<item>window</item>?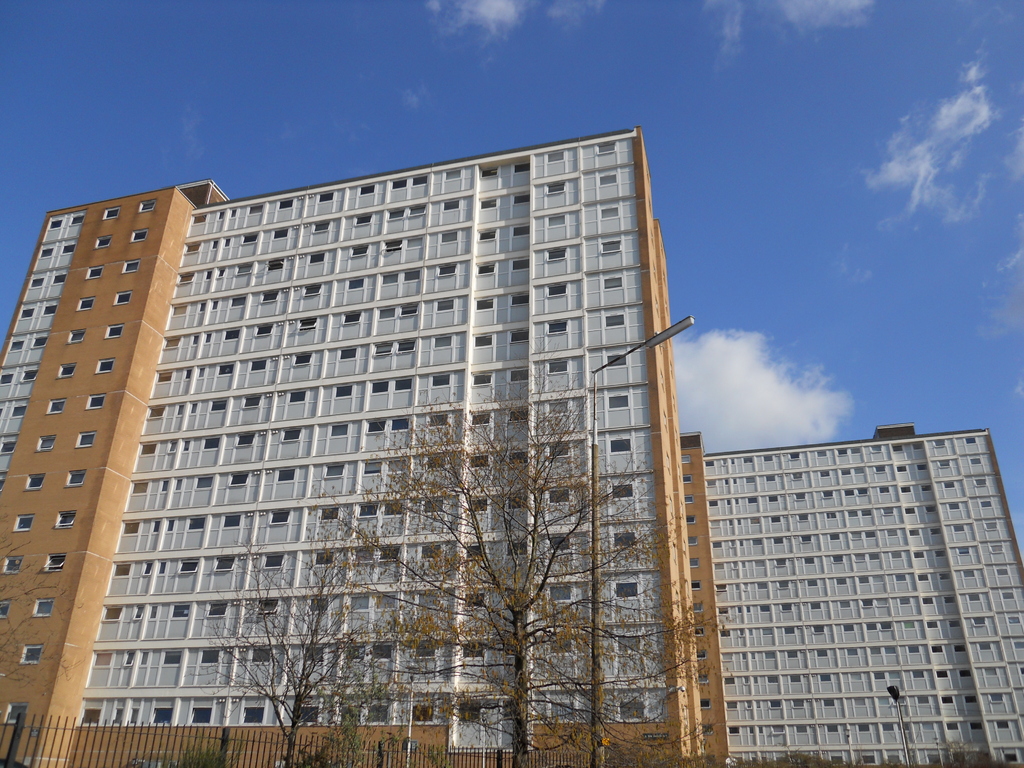
691/559/698/569
